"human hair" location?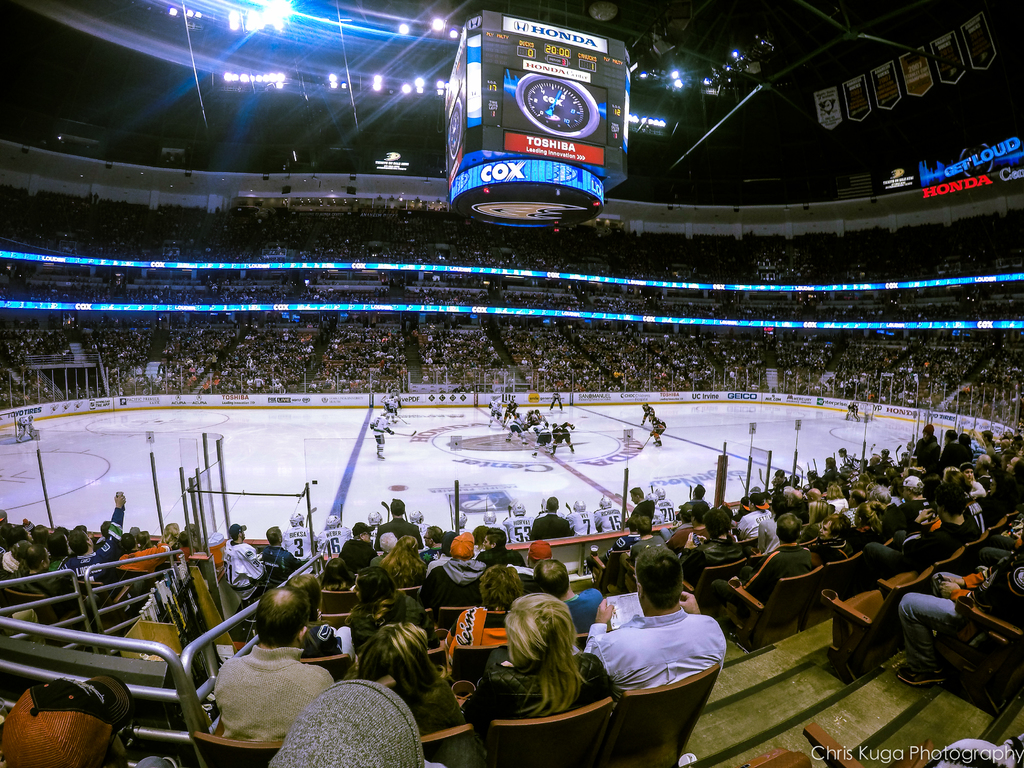
locate(936, 483, 966, 516)
